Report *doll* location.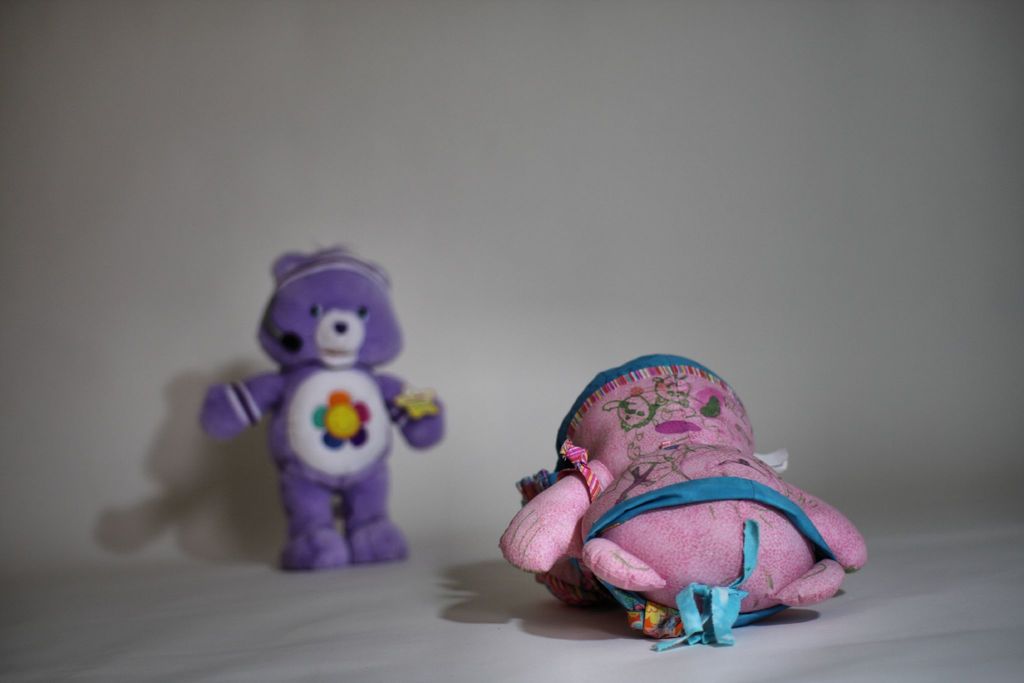
Report: <region>504, 352, 867, 652</region>.
